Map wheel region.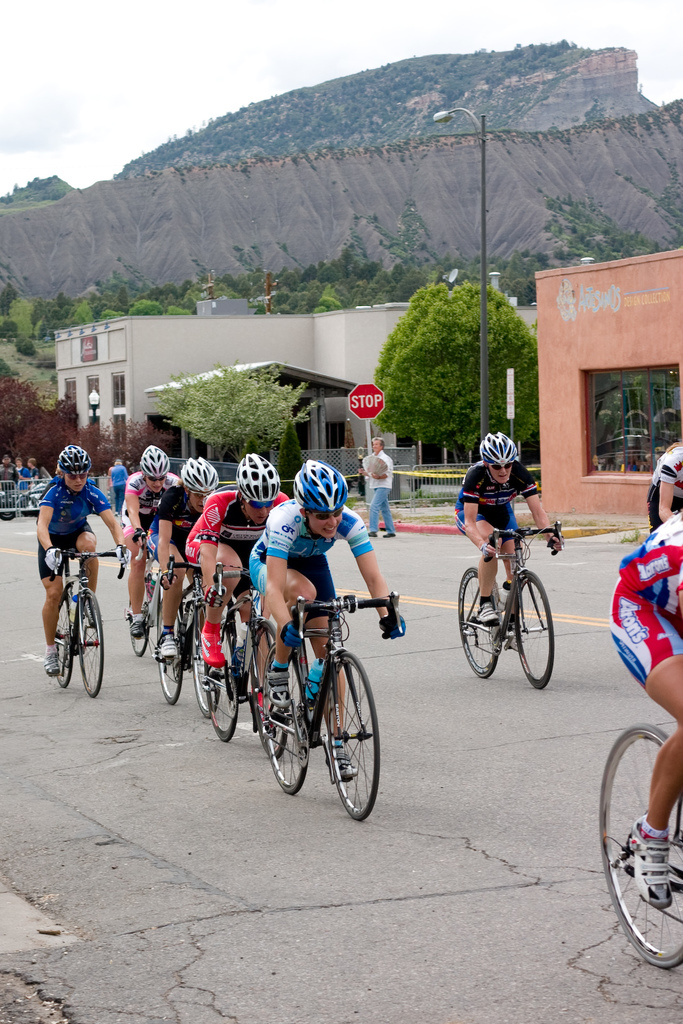
Mapped to [600,720,682,974].
